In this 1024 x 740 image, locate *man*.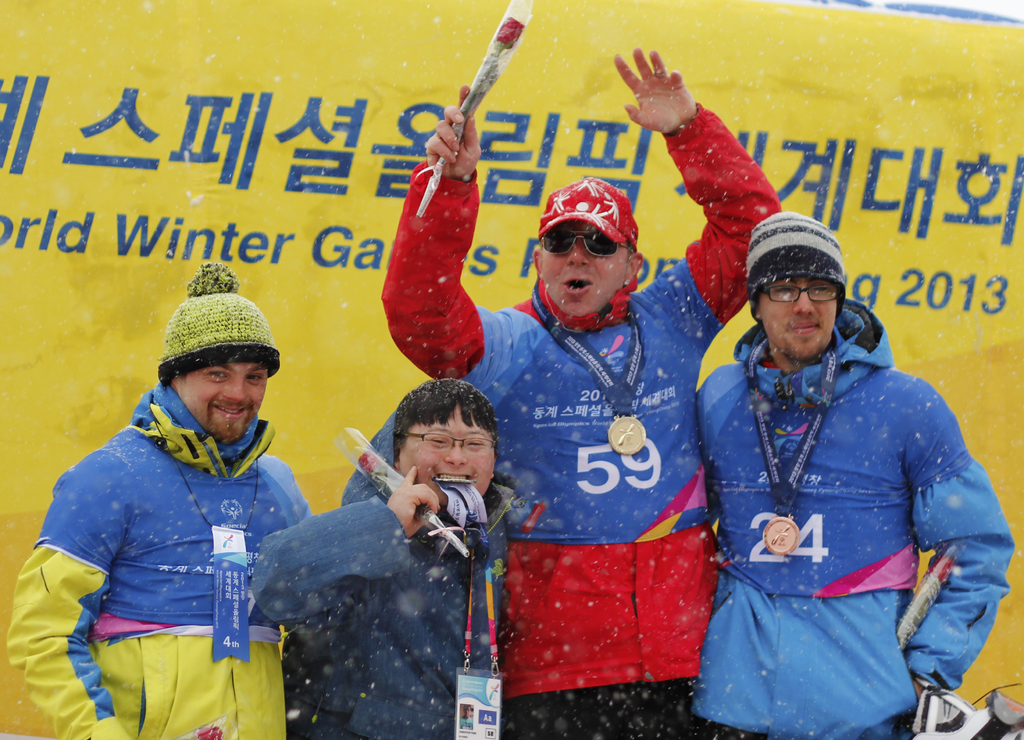
Bounding box: [4,262,312,739].
